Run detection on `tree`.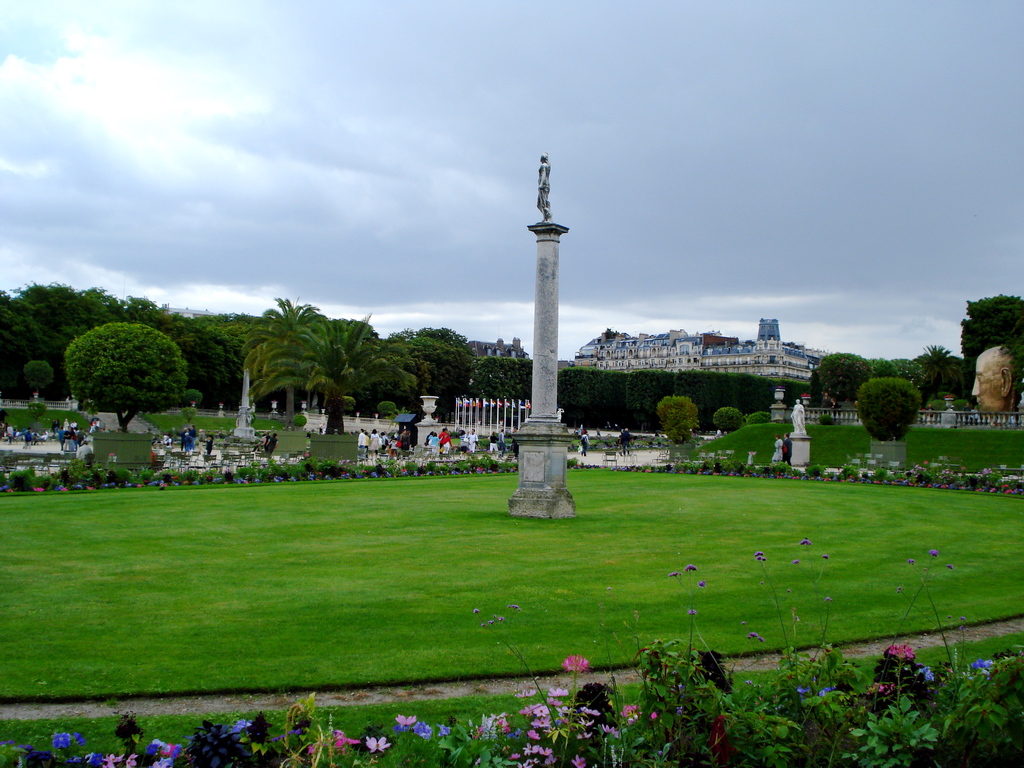
Result: <box>668,425,687,446</box>.
